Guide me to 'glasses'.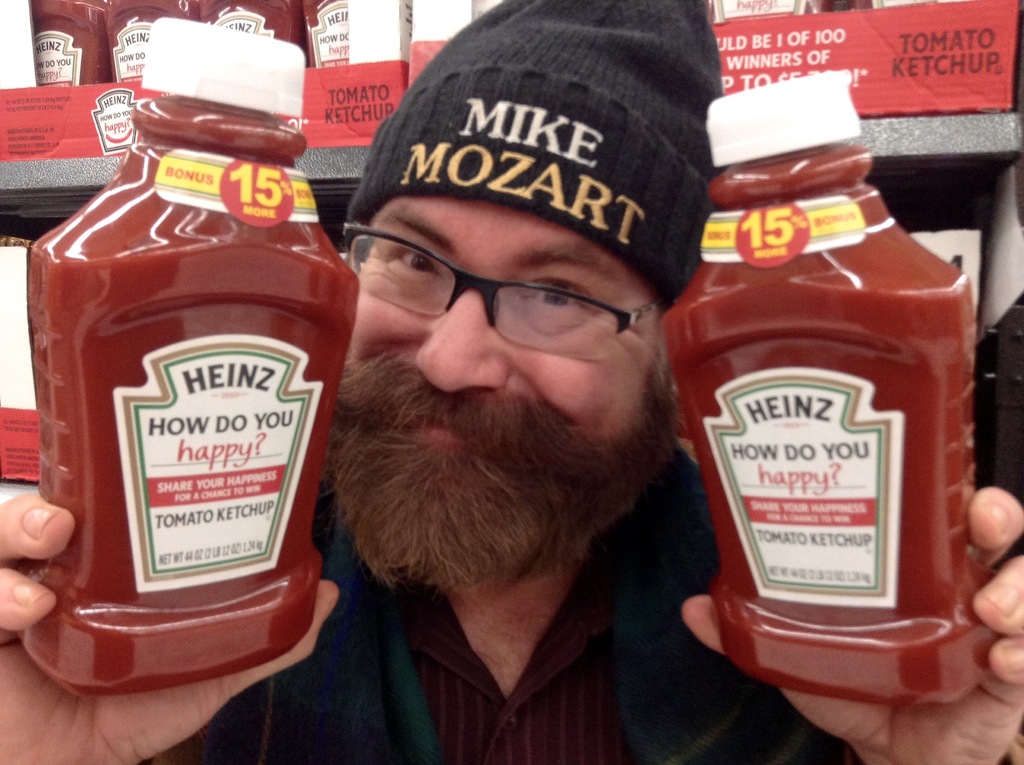
Guidance: detection(325, 218, 670, 358).
